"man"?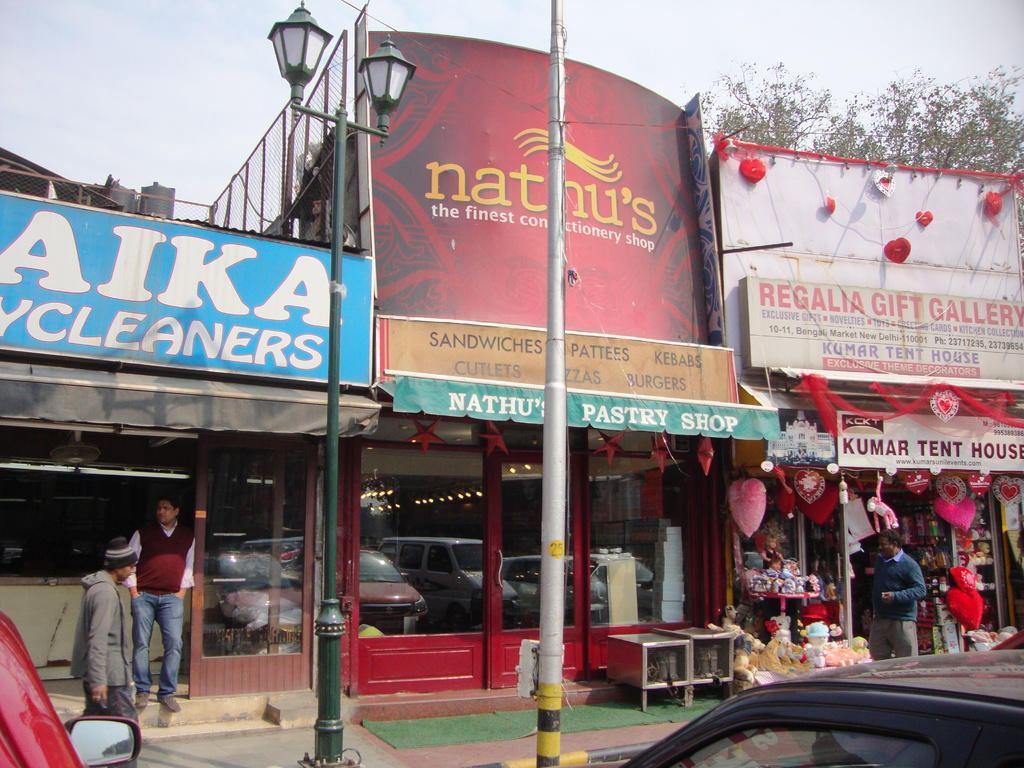
bbox=(863, 528, 926, 663)
